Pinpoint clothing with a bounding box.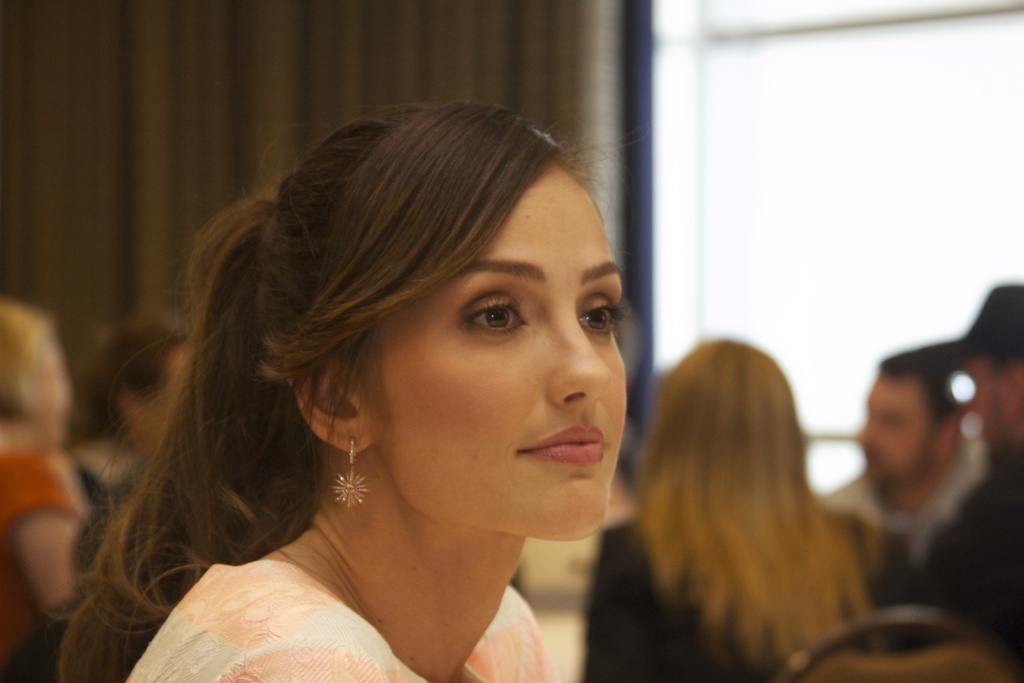
125,561,559,682.
